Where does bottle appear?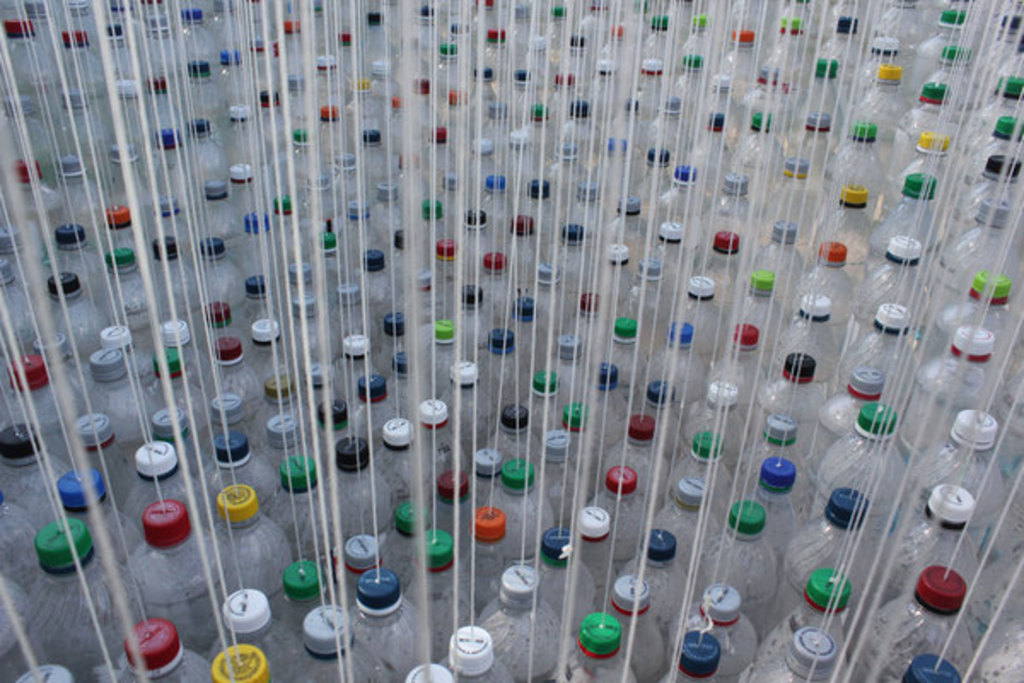
Appears at <region>688, 499, 782, 630</region>.
